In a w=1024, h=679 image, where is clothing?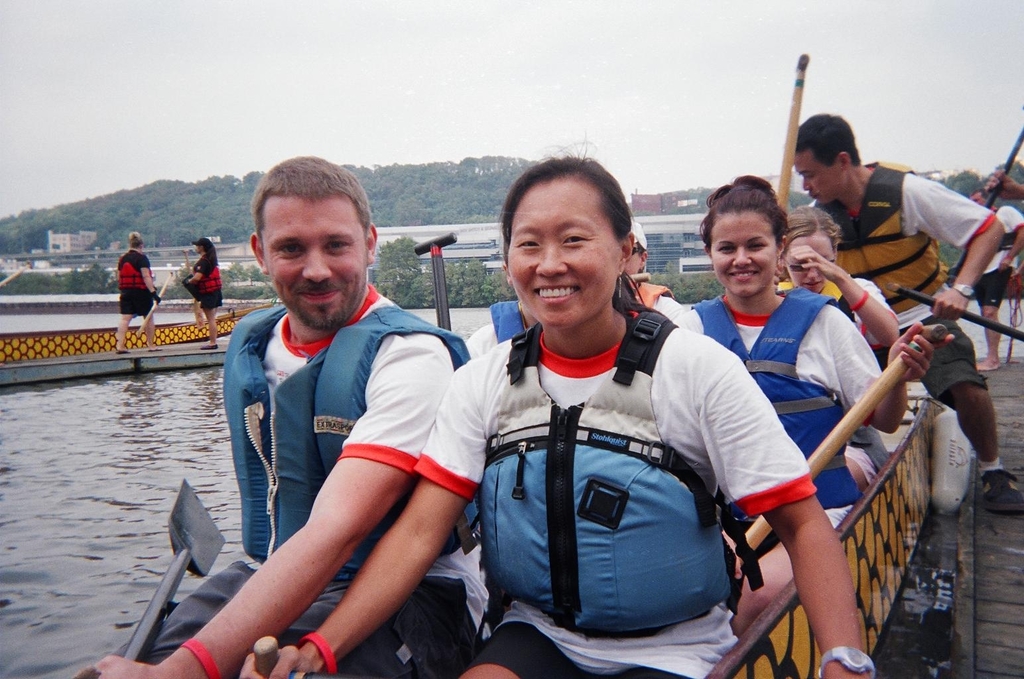
l=154, t=282, r=473, b=678.
